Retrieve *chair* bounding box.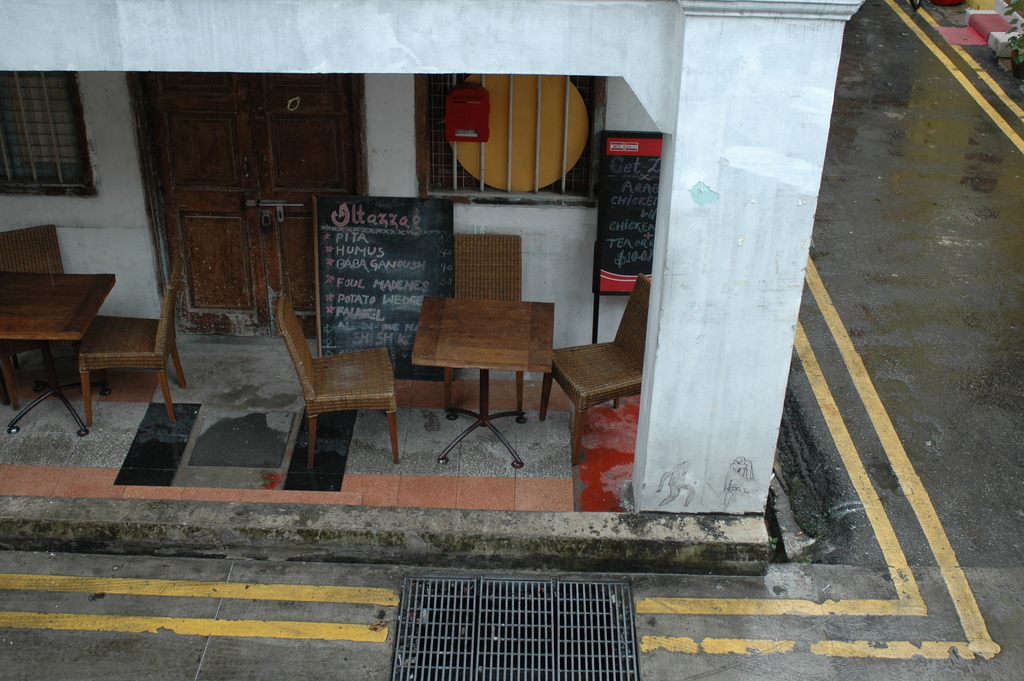
Bounding box: (x1=445, y1=236, x2=529, y2=422).
